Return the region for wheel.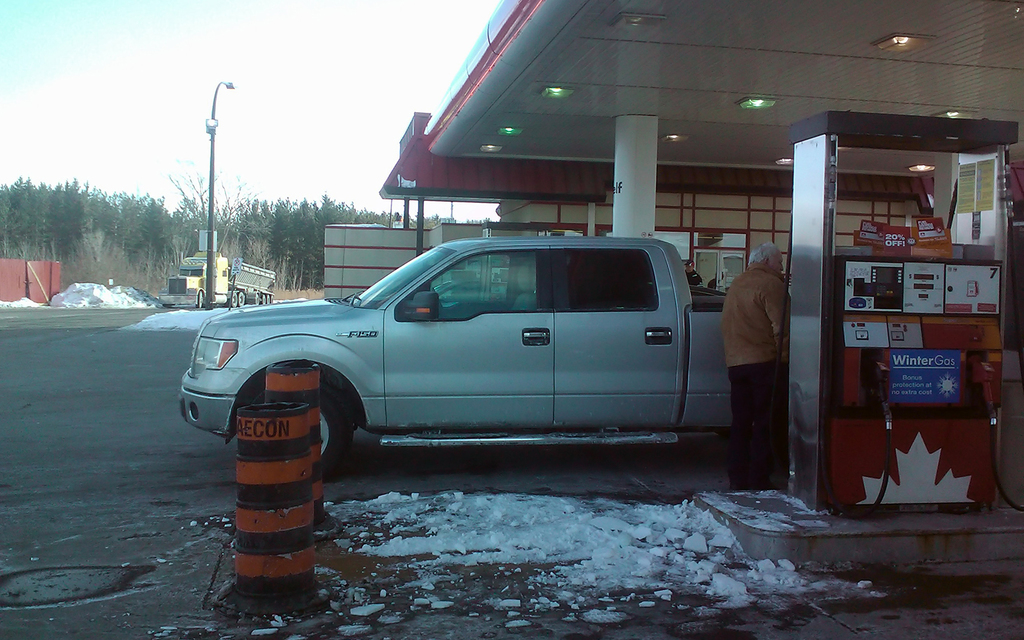
{"left": 195, "top": 291, "right": 203, "bottom": 309}.
